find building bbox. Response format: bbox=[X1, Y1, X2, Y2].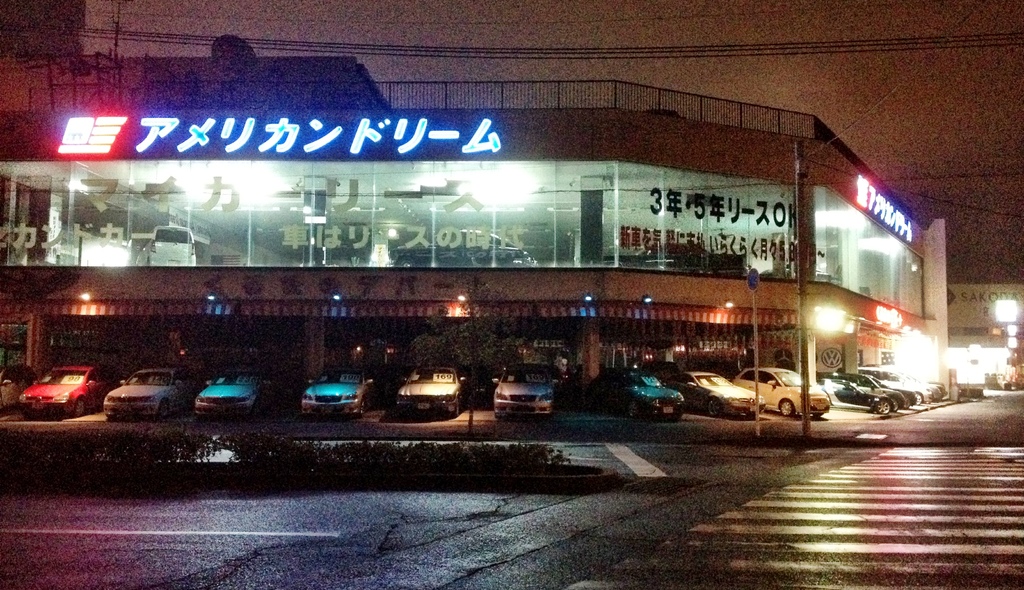
bbox=[0, 75, 947, 403].
